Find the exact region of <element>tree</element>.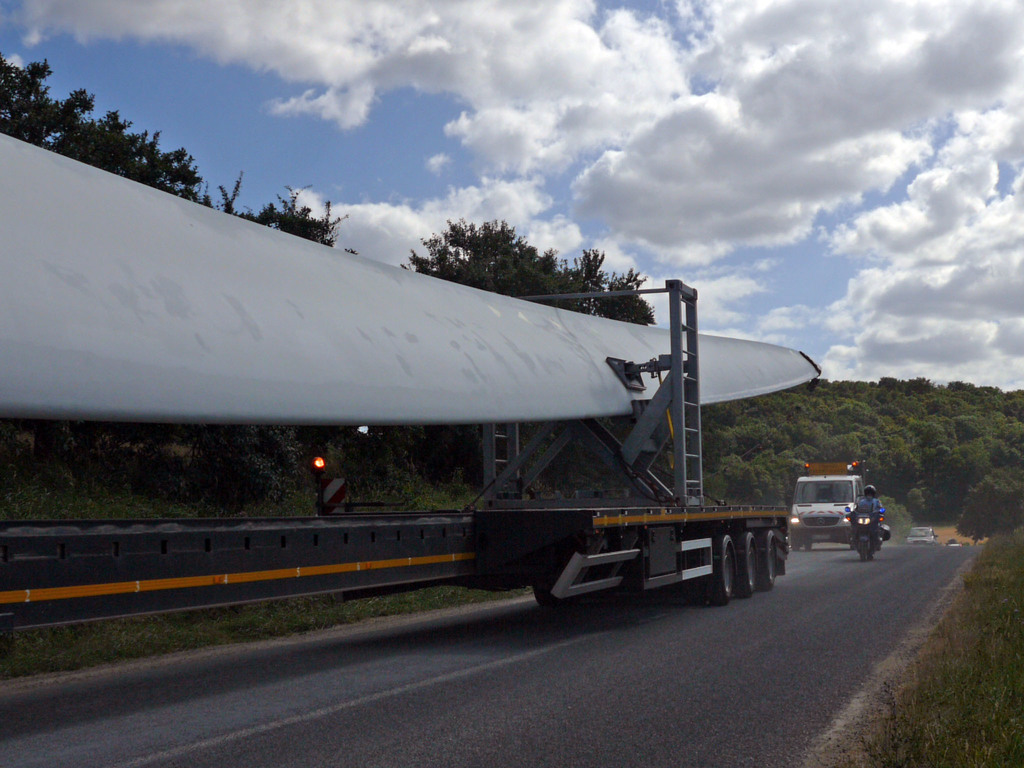
Exact region: select_region(138, 137, 199, 199).
